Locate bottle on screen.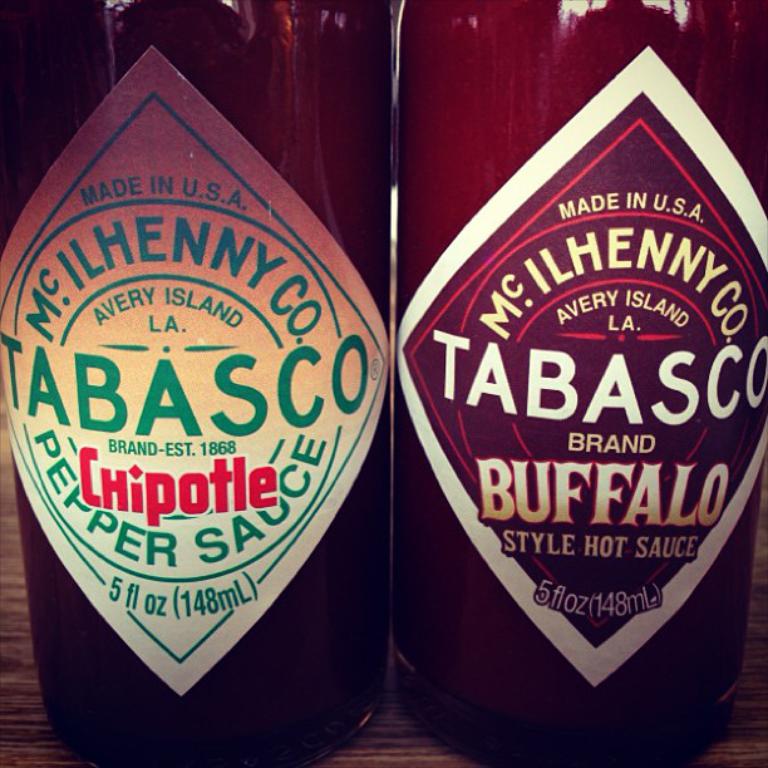
On screen at l=0, t=0, r=399, b=767.
